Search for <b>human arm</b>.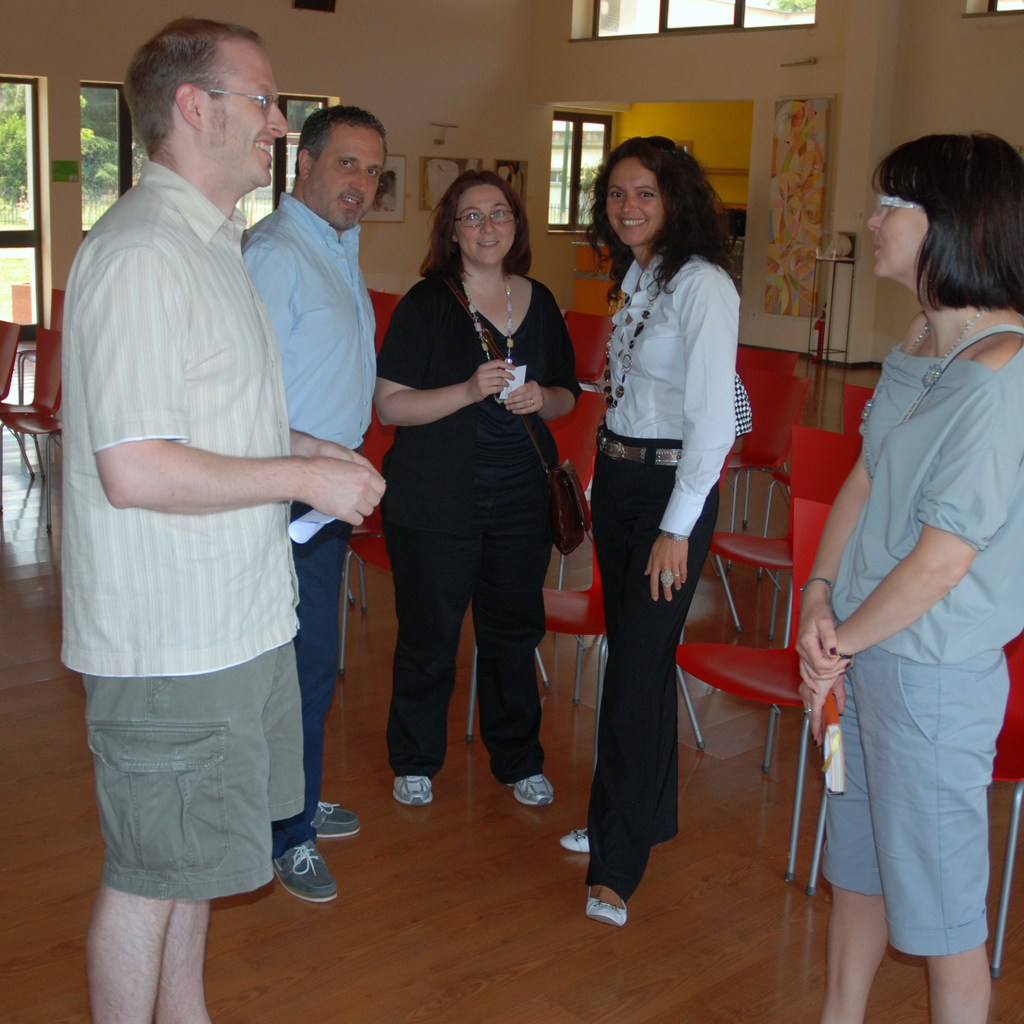
Found at (left=777, top=429, right=885, bottom=703).
